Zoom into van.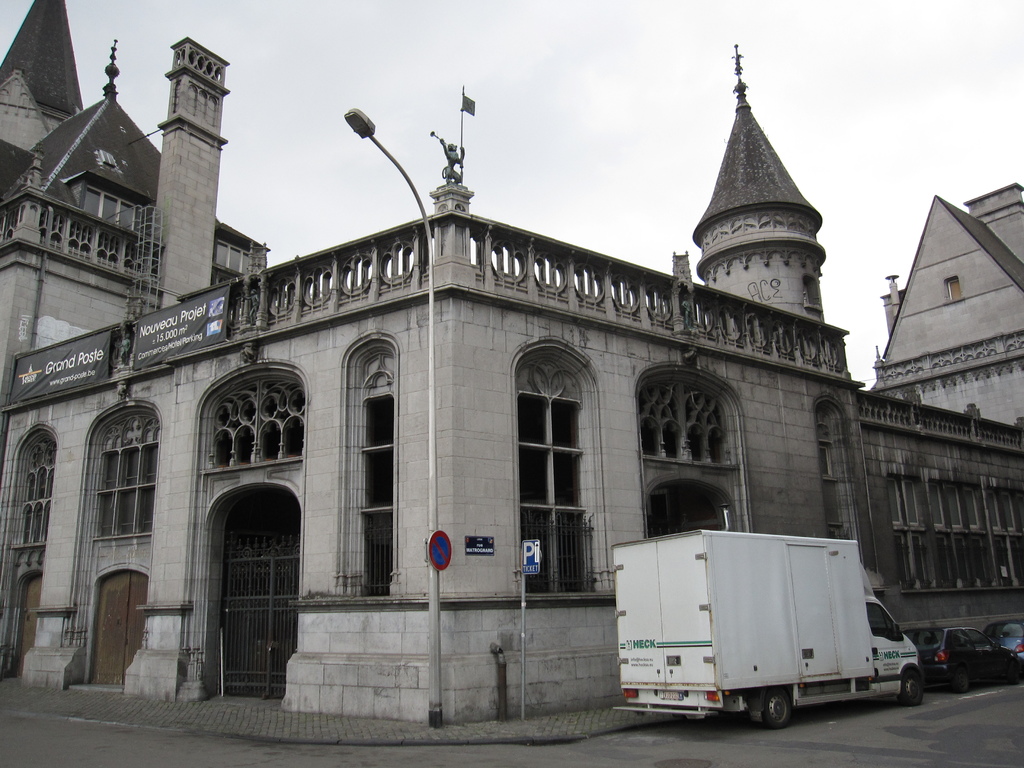
Zoom target: 613,504,920,734.
